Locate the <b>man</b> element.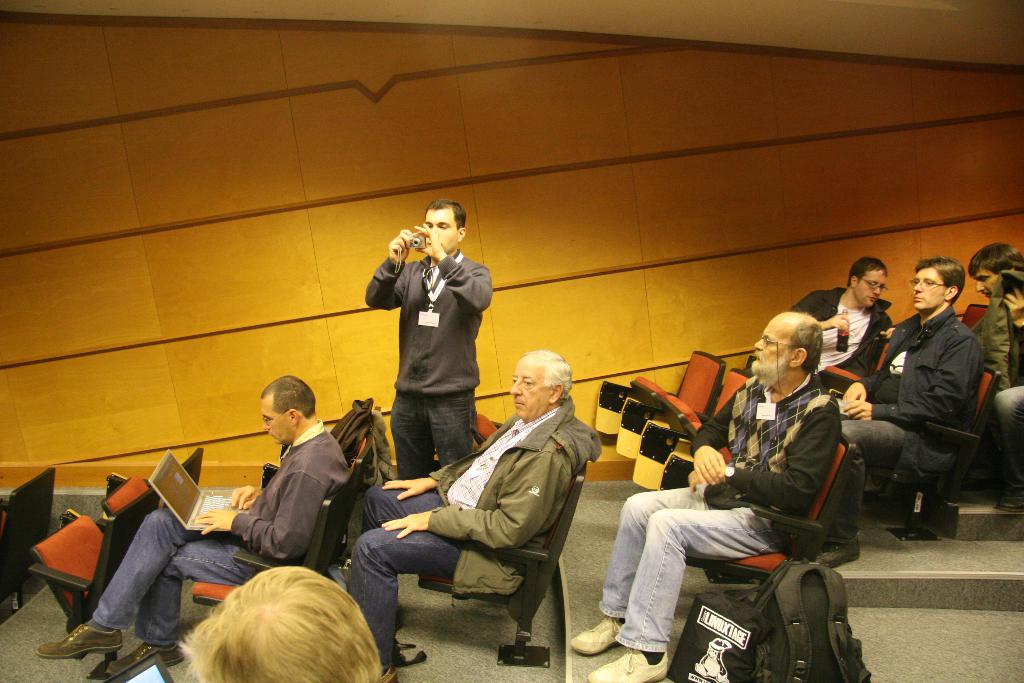
Element bbox: <region>372, 206, 488, 488</region>.
